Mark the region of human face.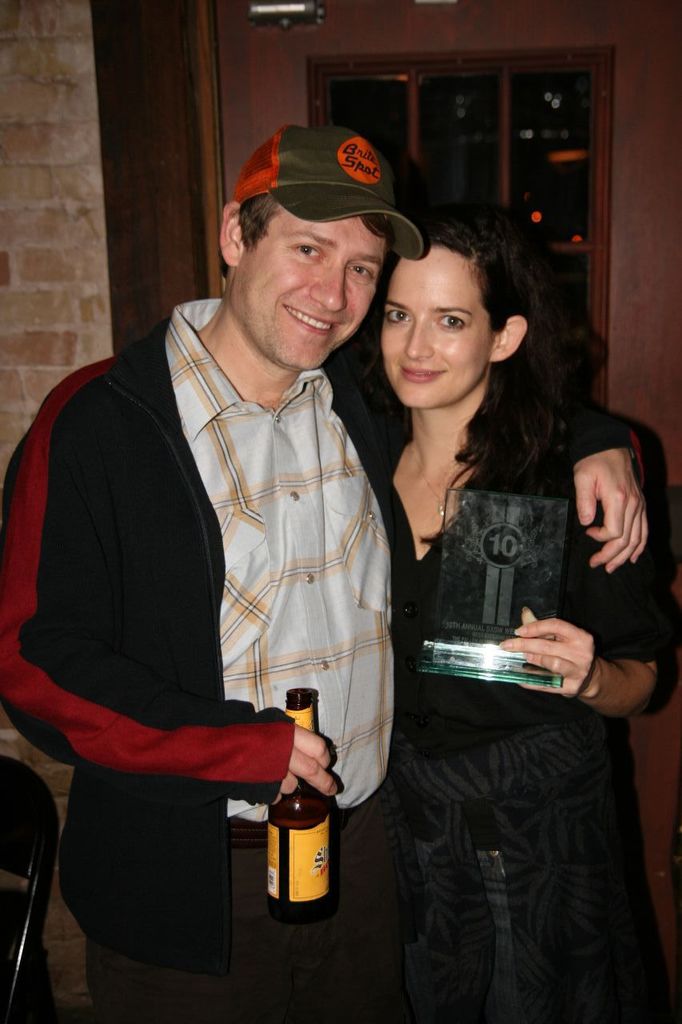
Region: x1=240, y1=212, x2=388, y2=374.
